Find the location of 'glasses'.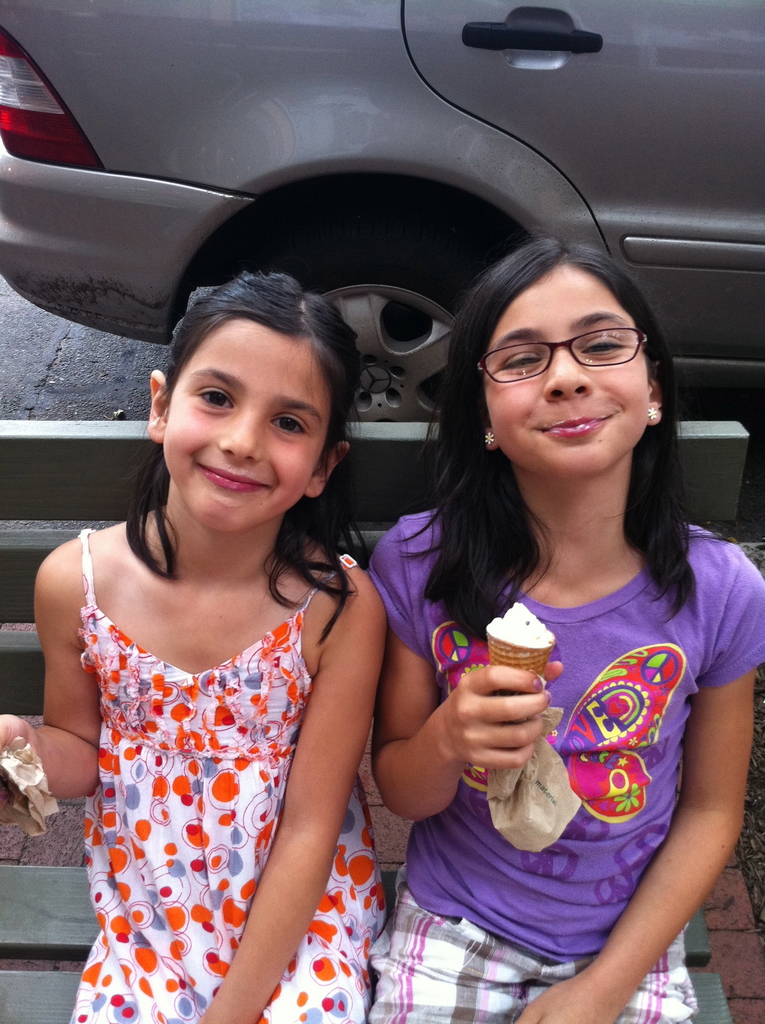
Location: <region>492, 321, 661, 380</region>.
